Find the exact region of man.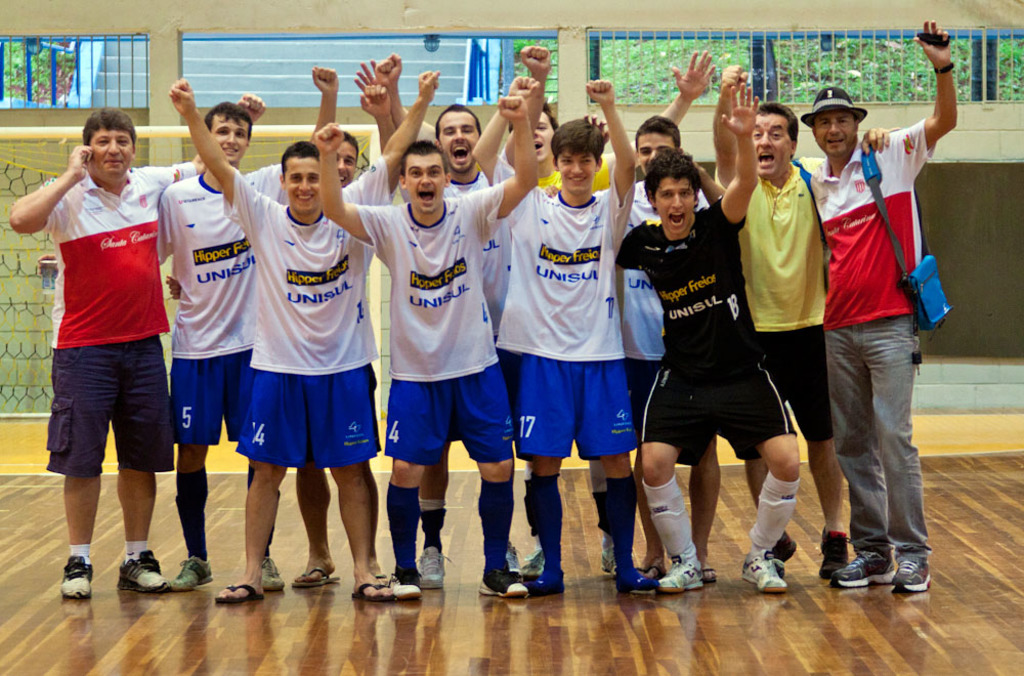
Exact region: bbox(701, 67, 861, 584).
